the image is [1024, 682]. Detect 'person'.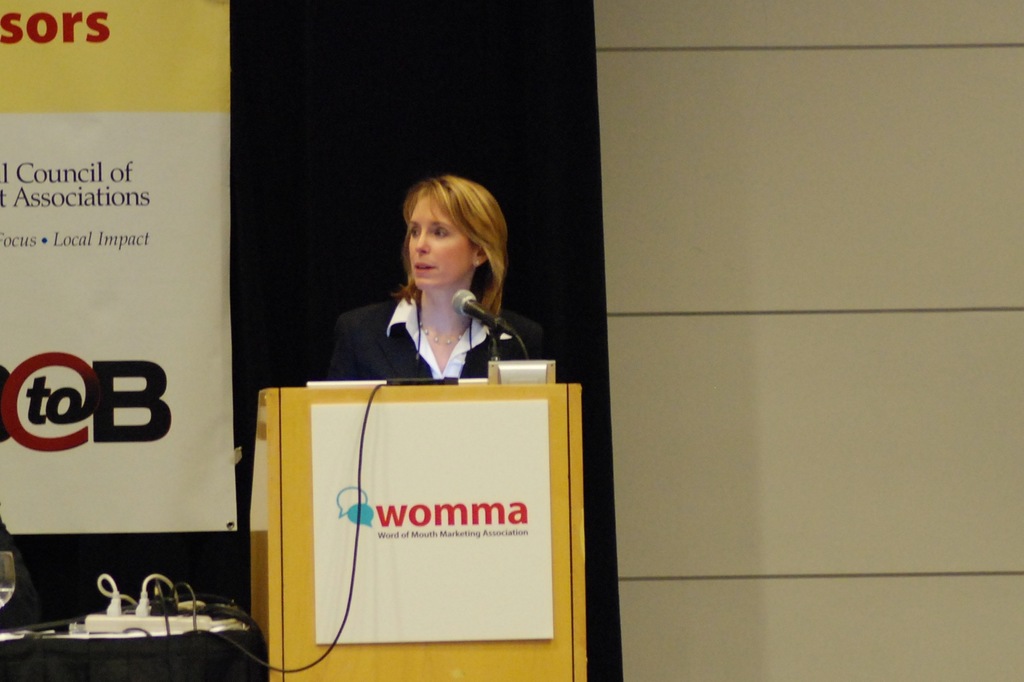
Detection: <bbox>309, 166, 556, 391</bbox>.
